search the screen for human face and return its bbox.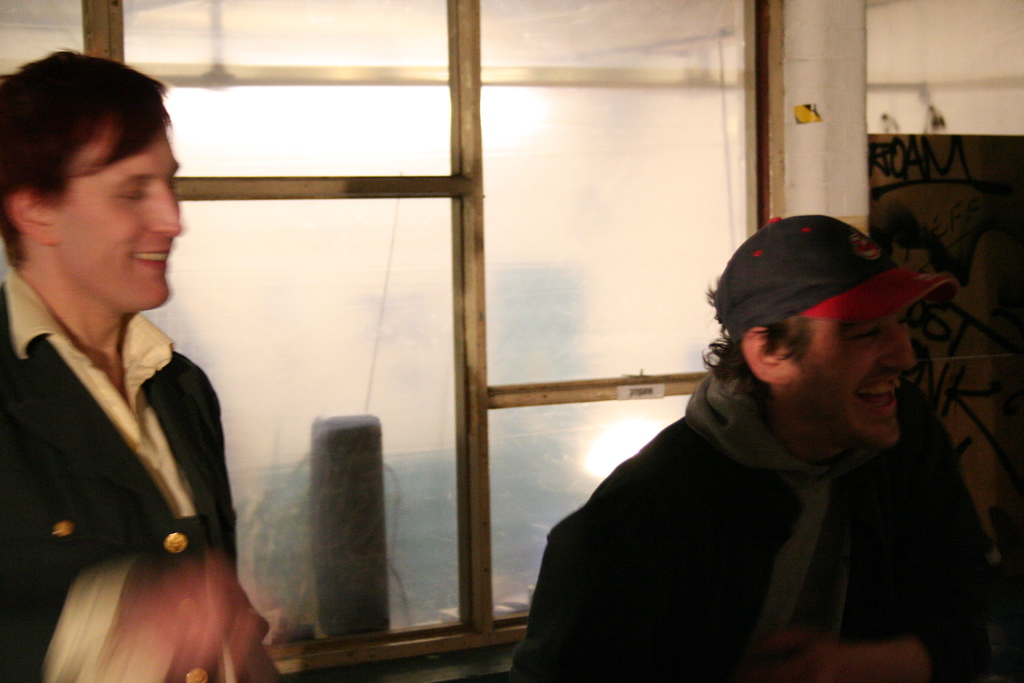
Found: 789 304 918 441.
